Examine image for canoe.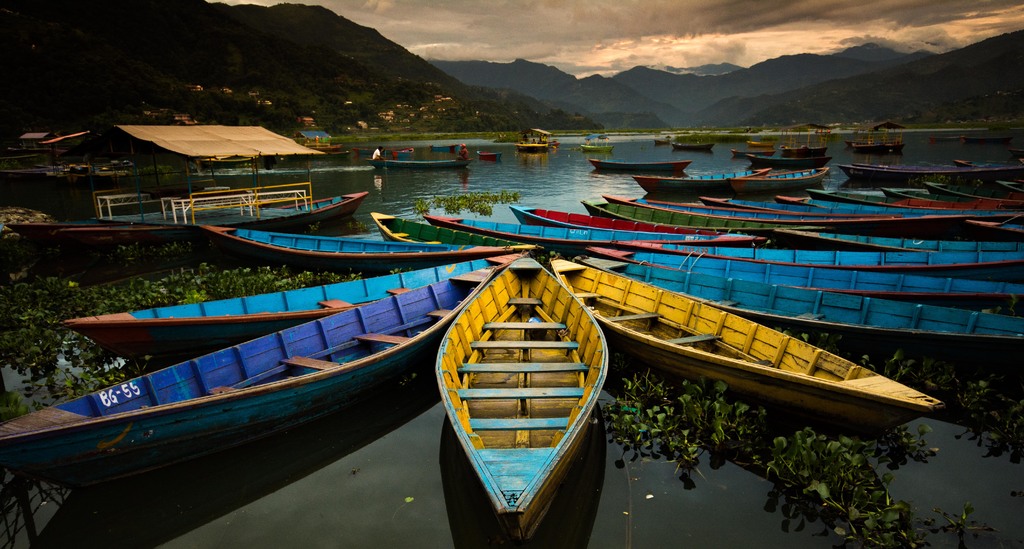
Examination result: pyautogui.locateOnScreen(365, 153, 462, 172).
